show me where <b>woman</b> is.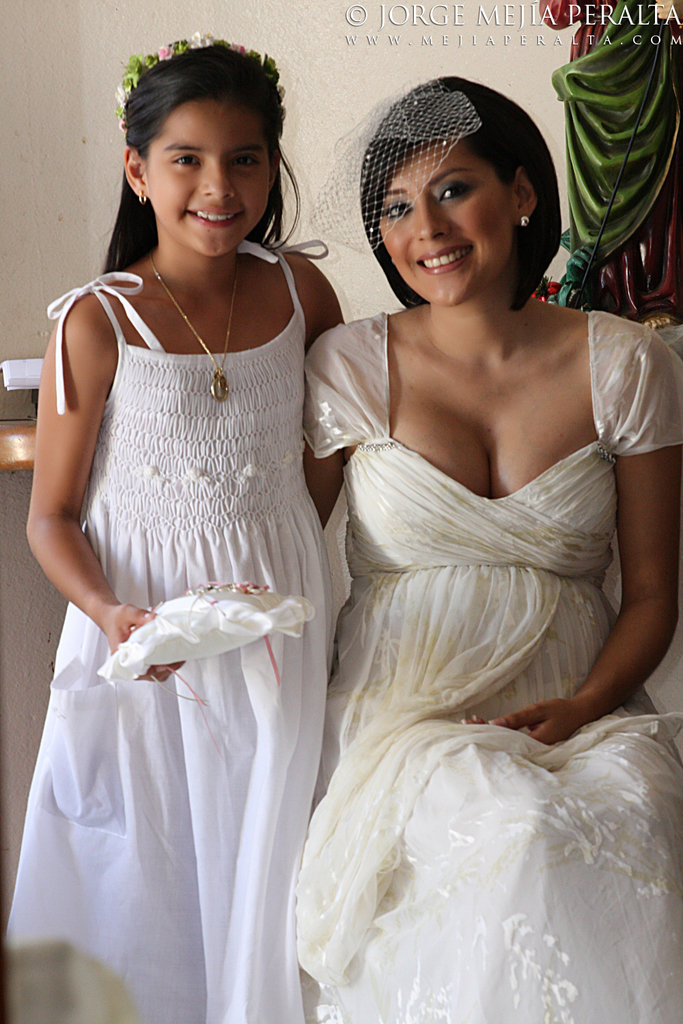
<b>woman</b> is at <bbox>250, 87, 680, 999</bbox>.
